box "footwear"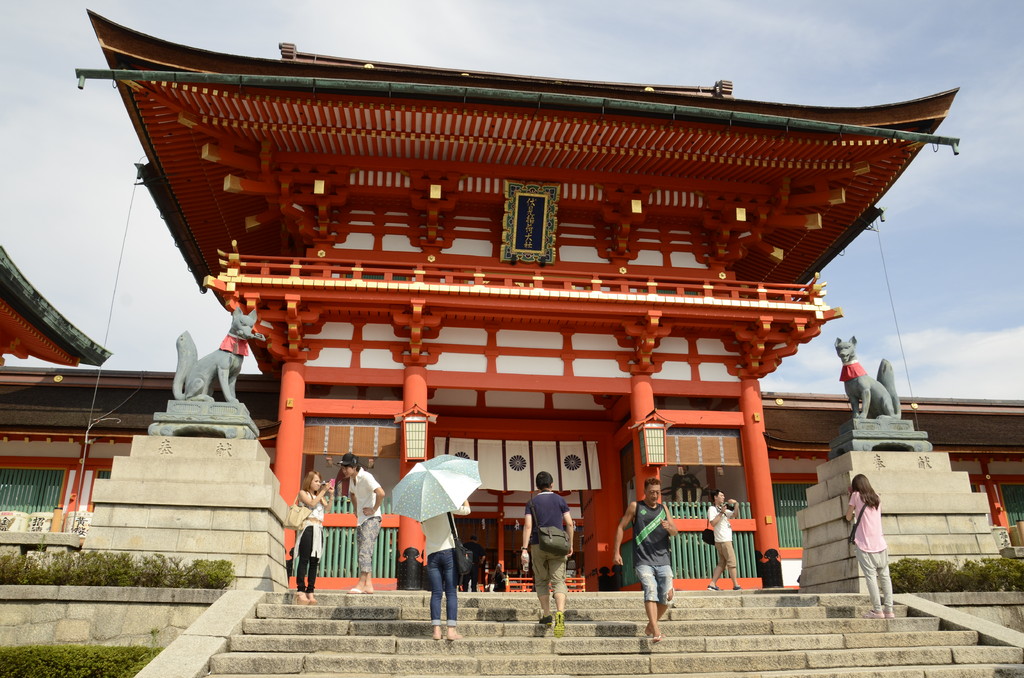
detection(869, 609, 882, 620)
